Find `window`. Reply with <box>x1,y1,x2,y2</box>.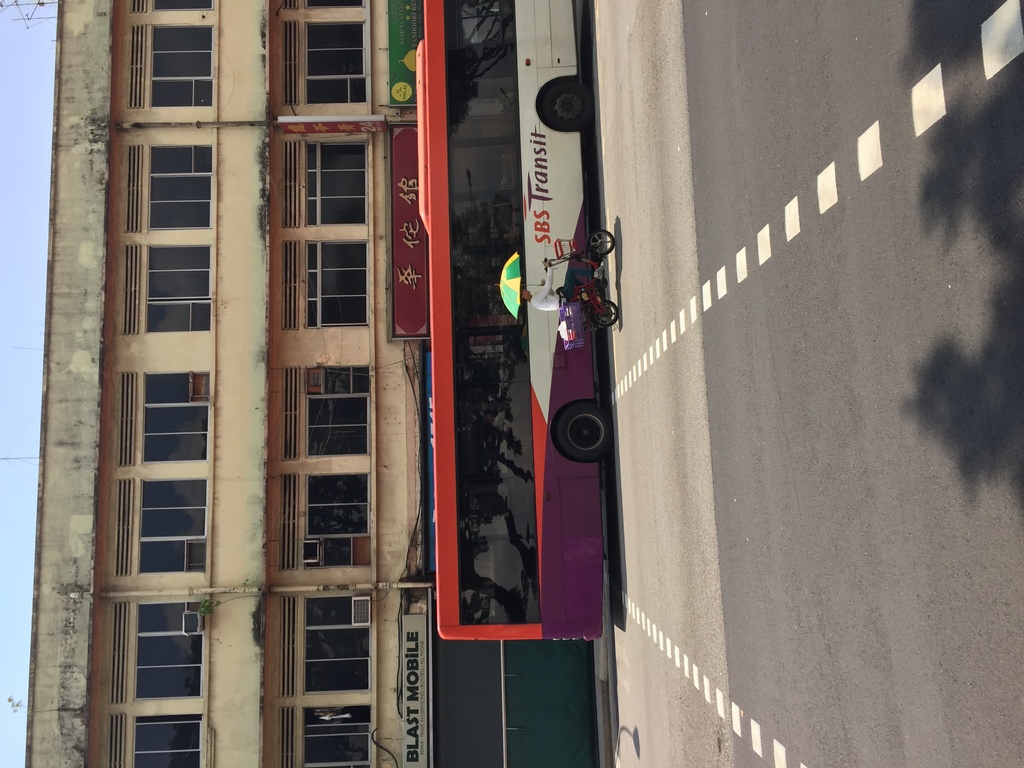
<box>134,716,205,767</box>.
